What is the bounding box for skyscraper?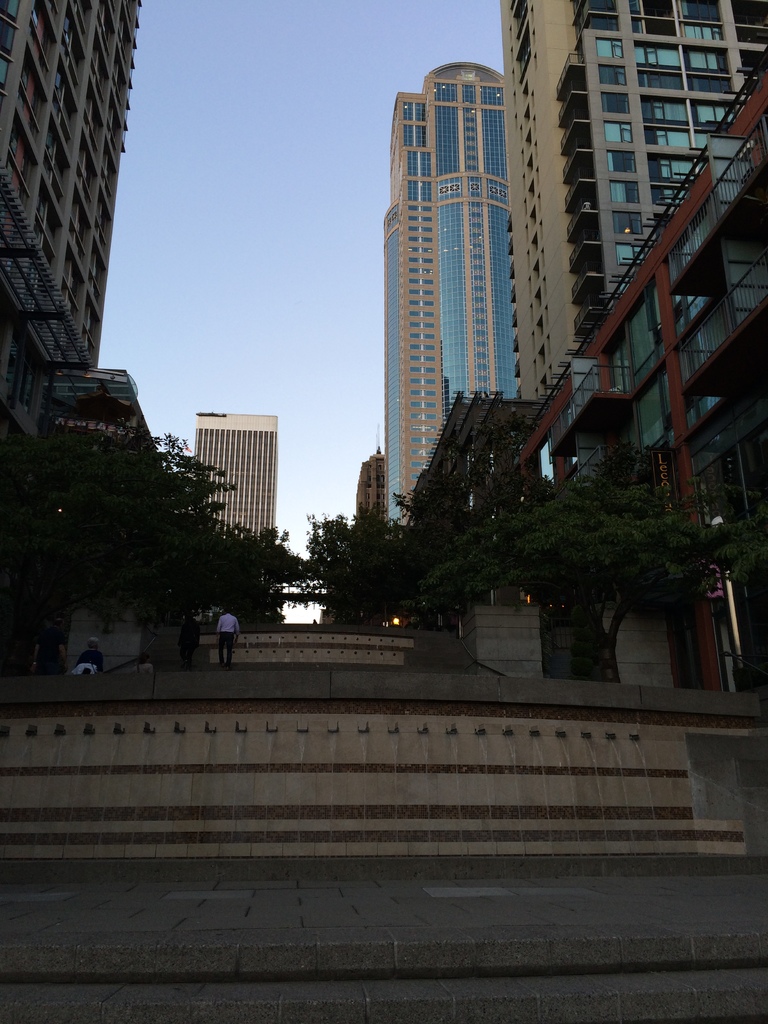
368 42 561 495.
